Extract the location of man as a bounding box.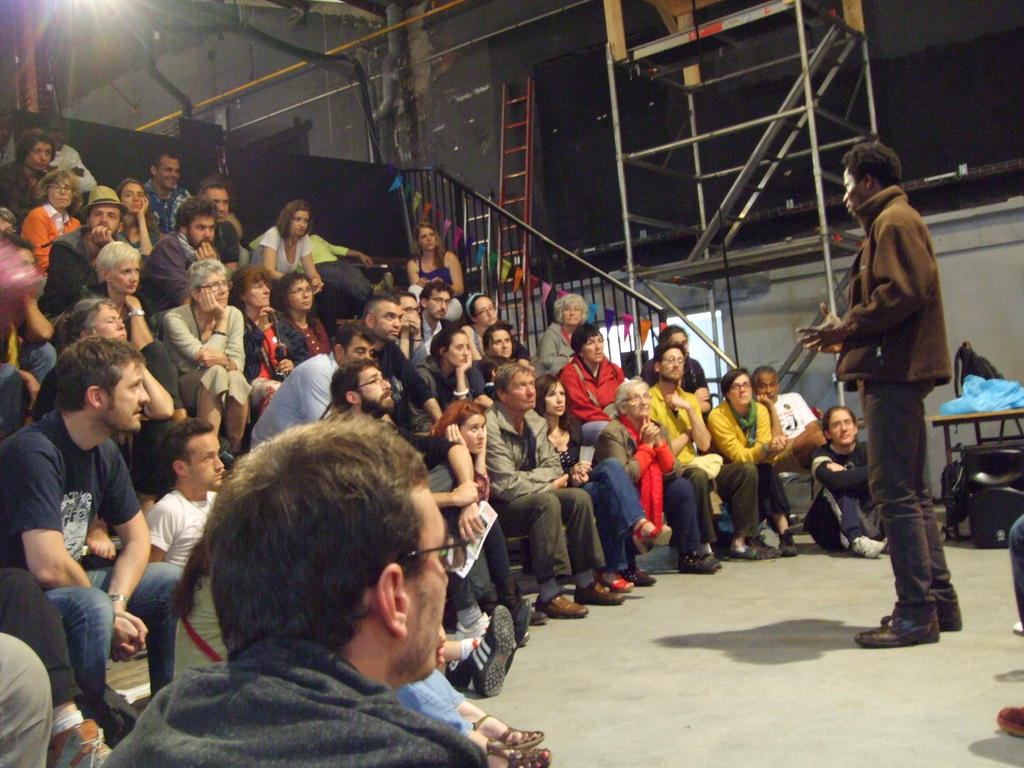
bbox=(93, 414, 506, 767).
